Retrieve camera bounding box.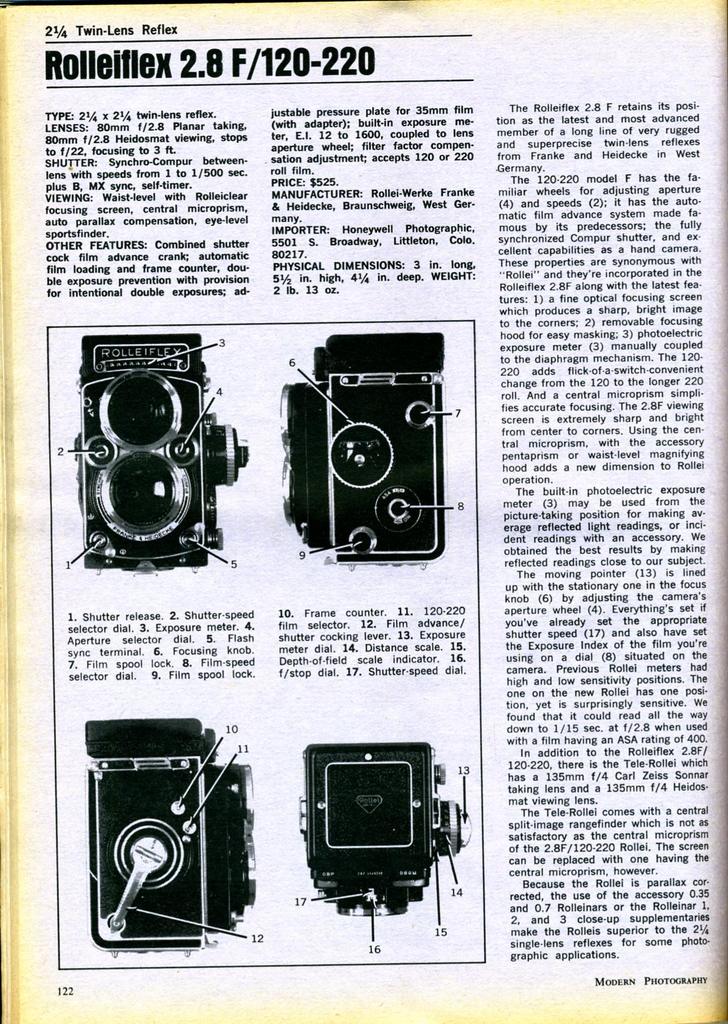
Bounding box: [300, 739, 470, 918].
